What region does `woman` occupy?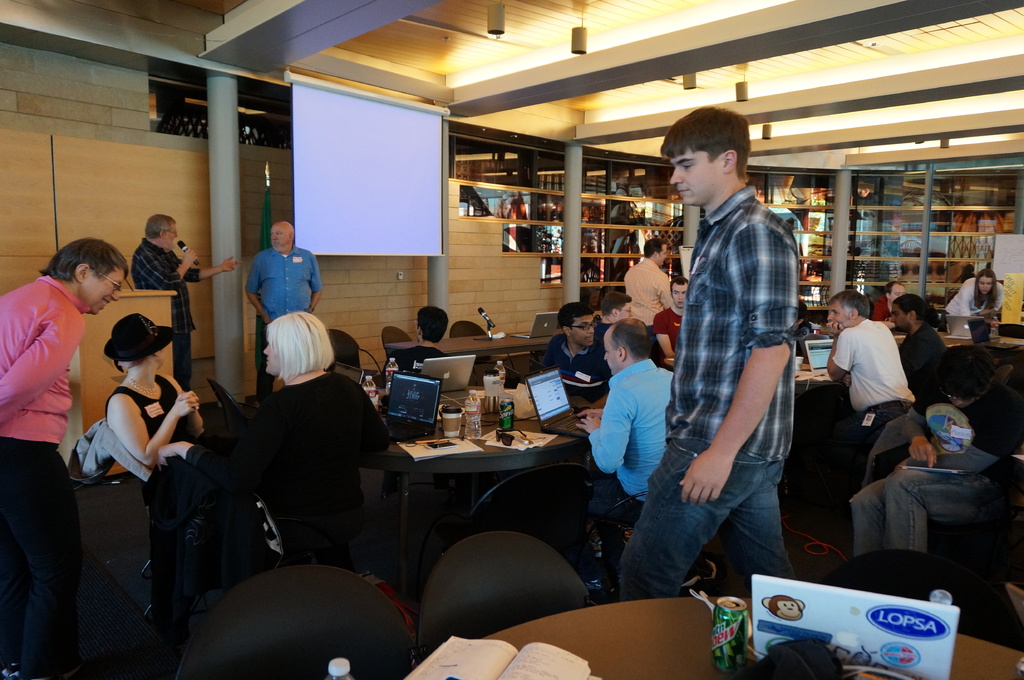
105 313 211 465.
